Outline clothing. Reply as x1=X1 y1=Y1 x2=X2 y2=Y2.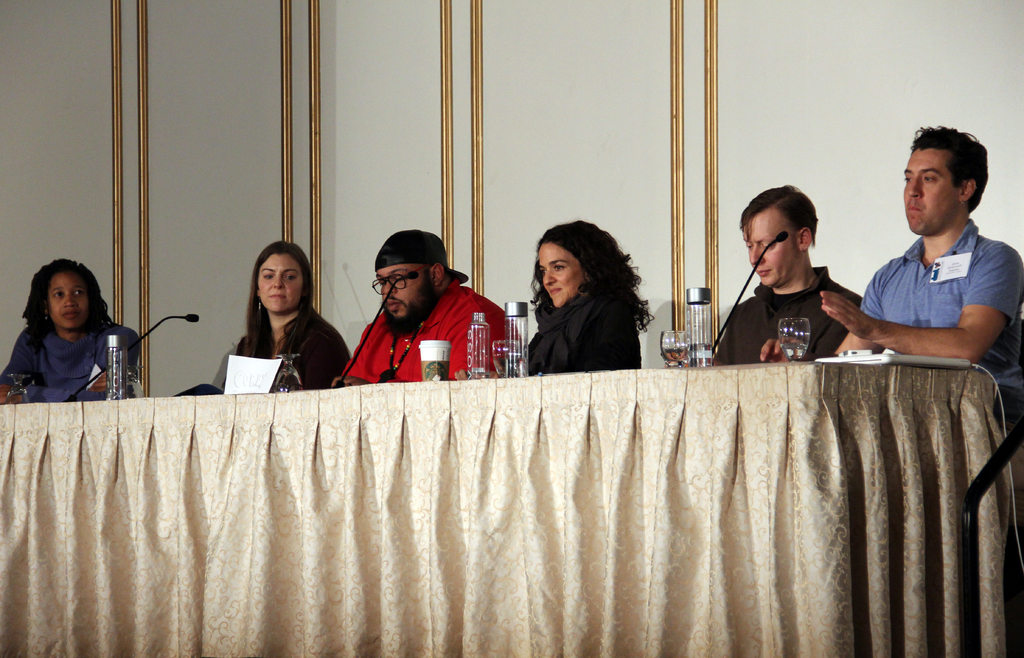
x1=232 y1=308 x2=348 y2=396.
